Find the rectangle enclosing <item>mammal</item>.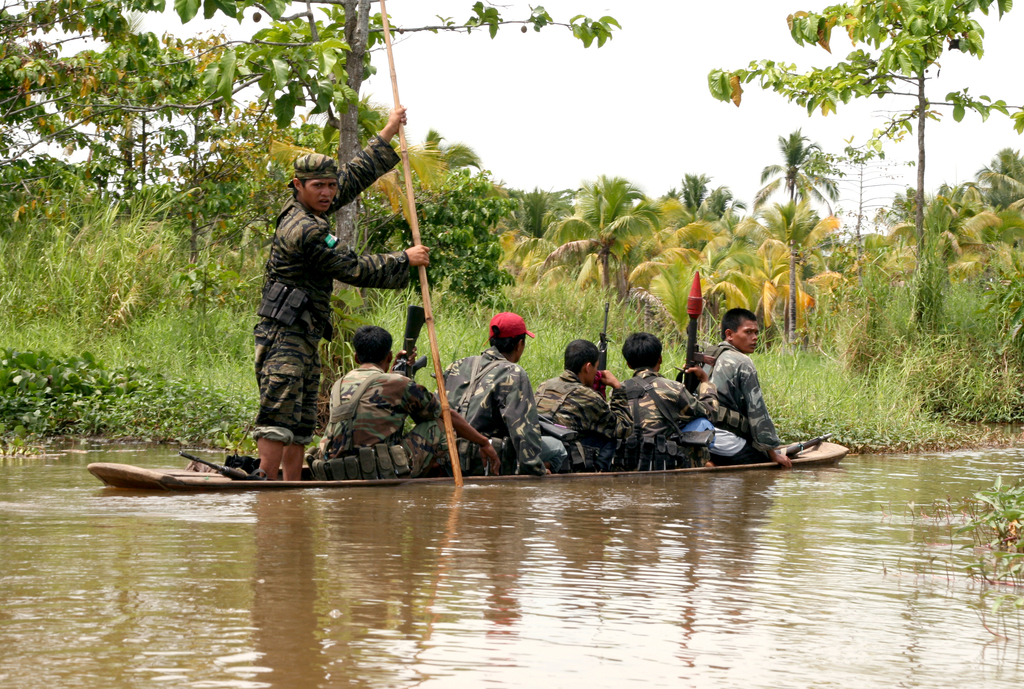
locate(435, 309, 574, 474).
